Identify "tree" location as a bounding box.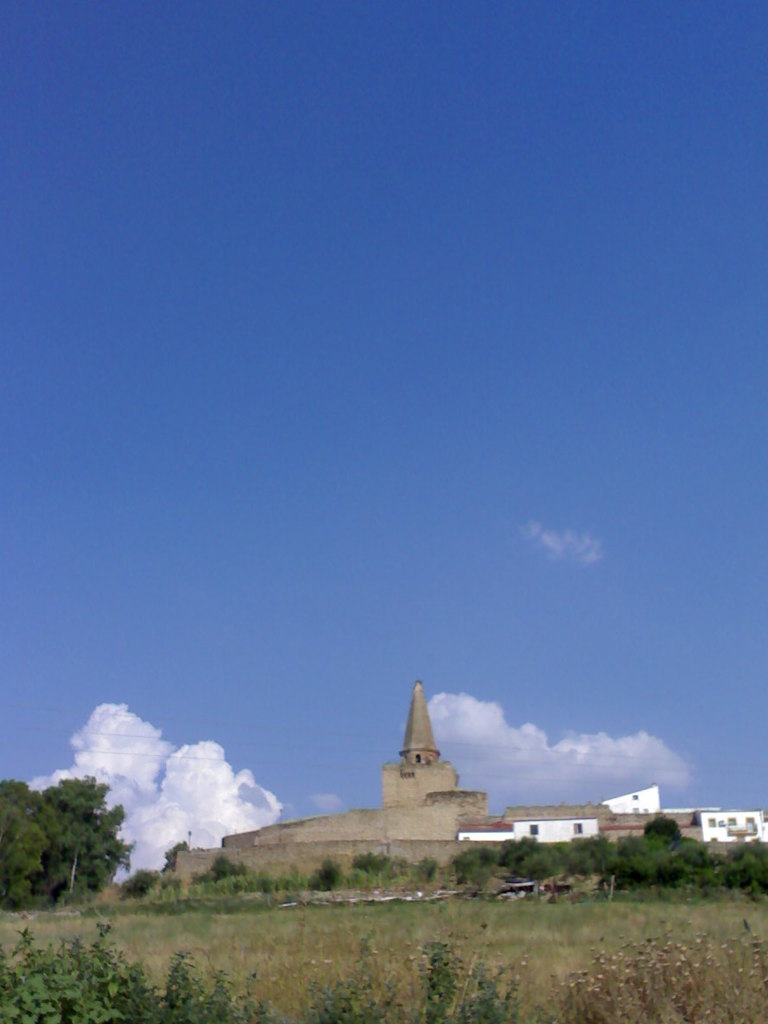
Rect(542, 836, 598, 876).
